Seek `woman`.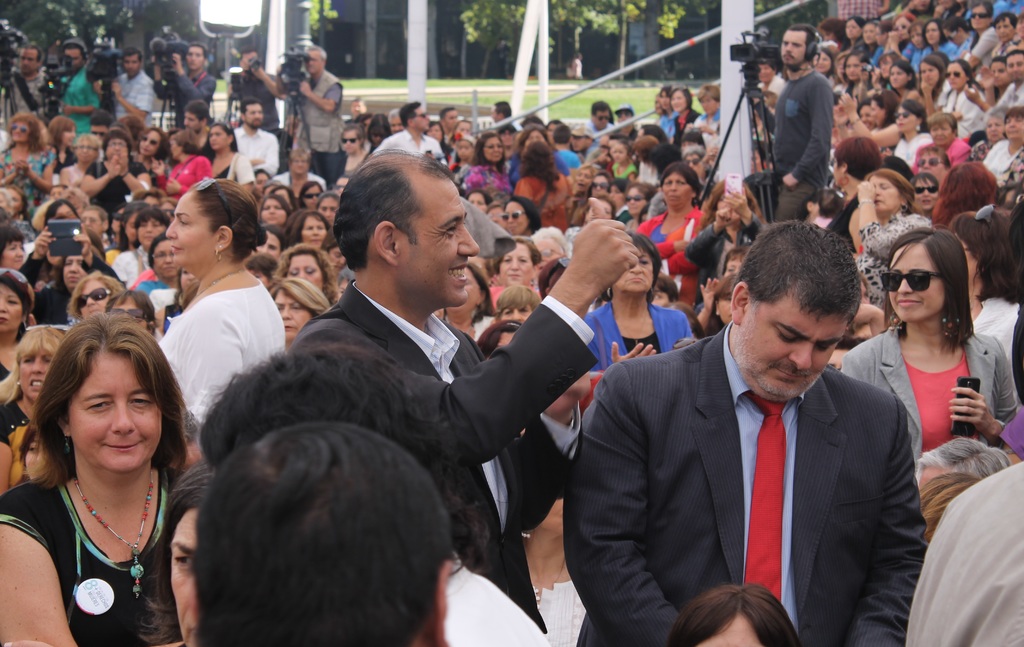
locate(500, 195, 541, 238).
